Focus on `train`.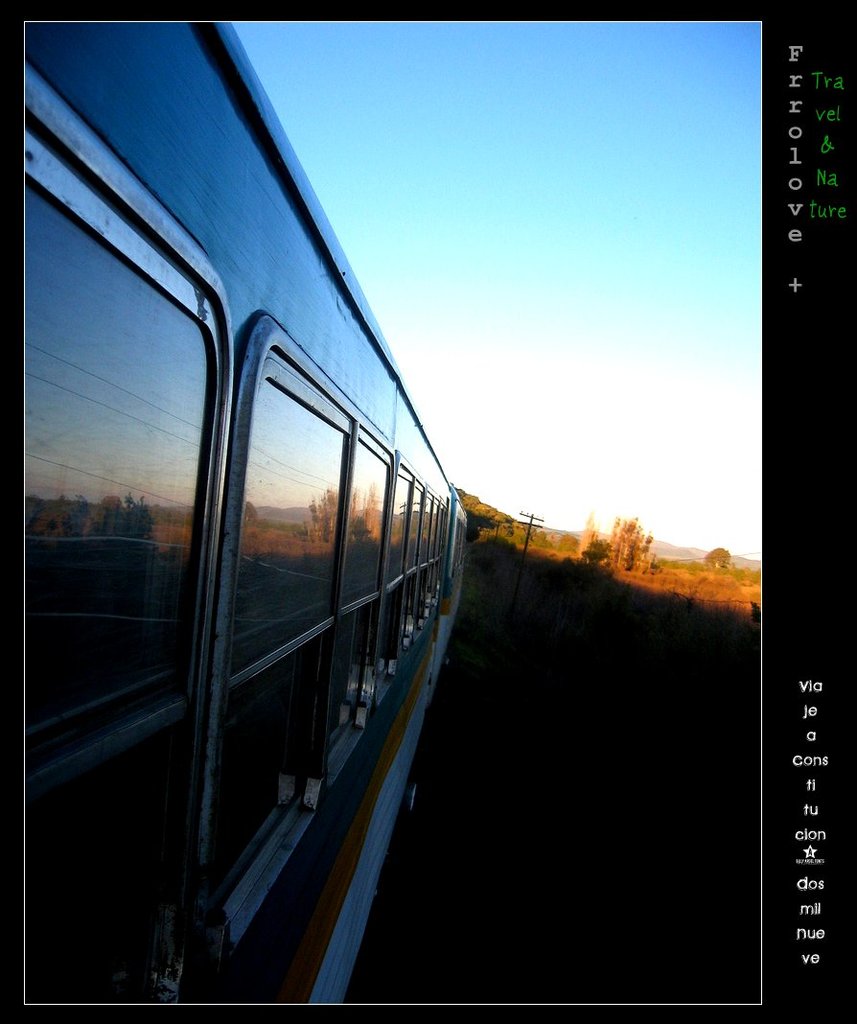
Focused at [x1=22, y1=18, x2=474, y2=999].
